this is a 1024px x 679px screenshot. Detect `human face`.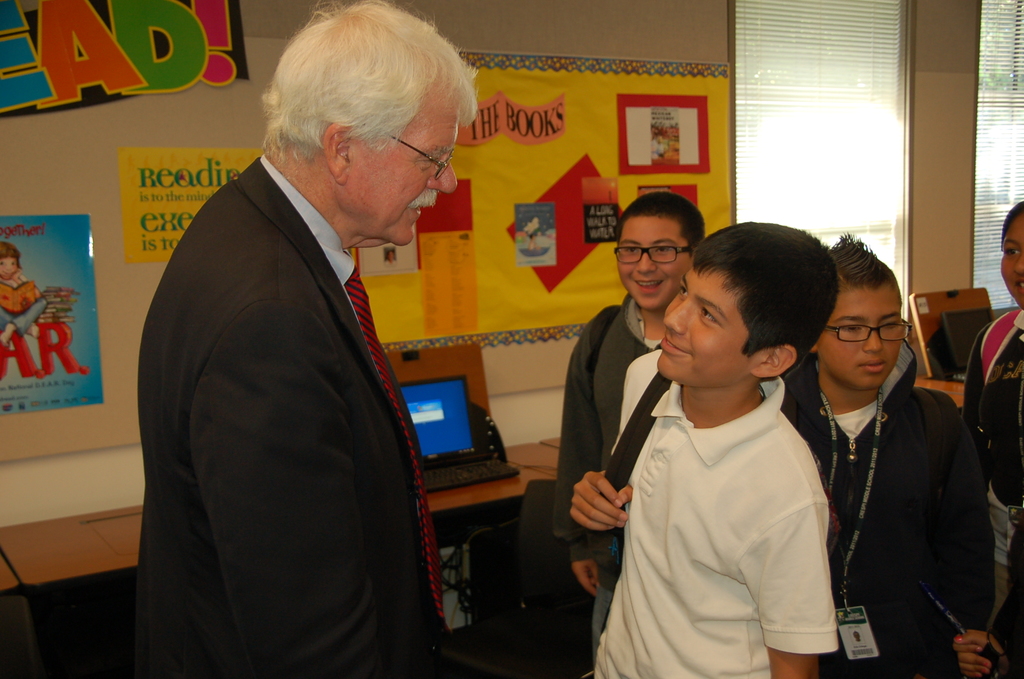
locate(655, 262, 753, 392).
